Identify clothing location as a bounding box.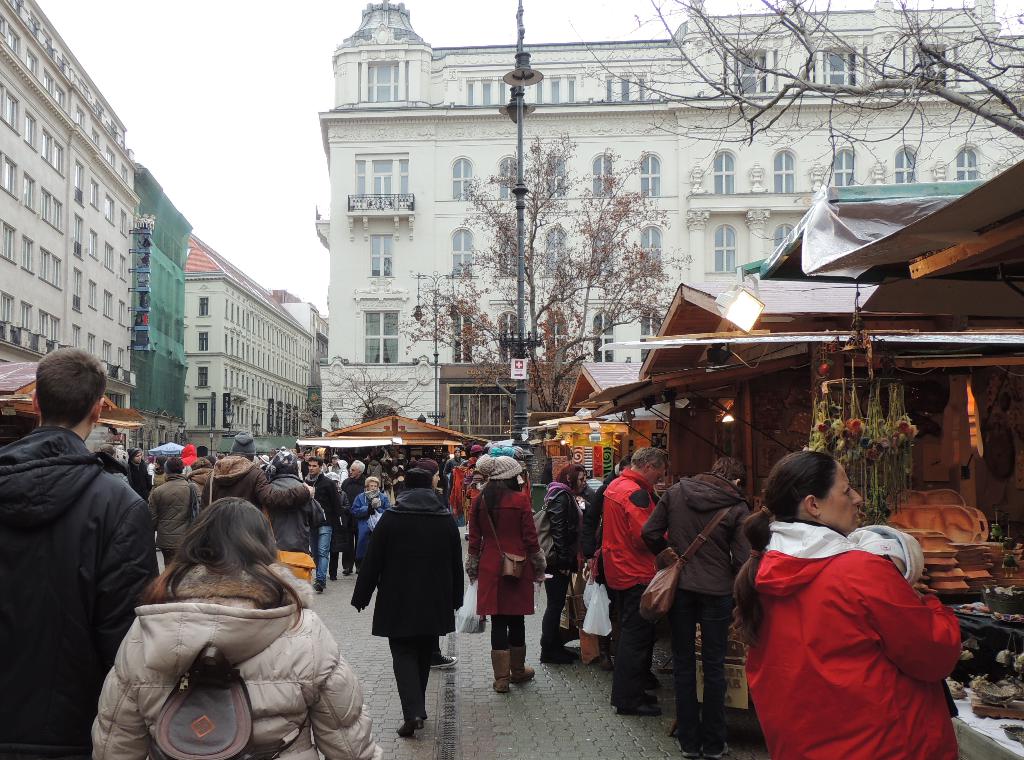
(127,458,150,499).
